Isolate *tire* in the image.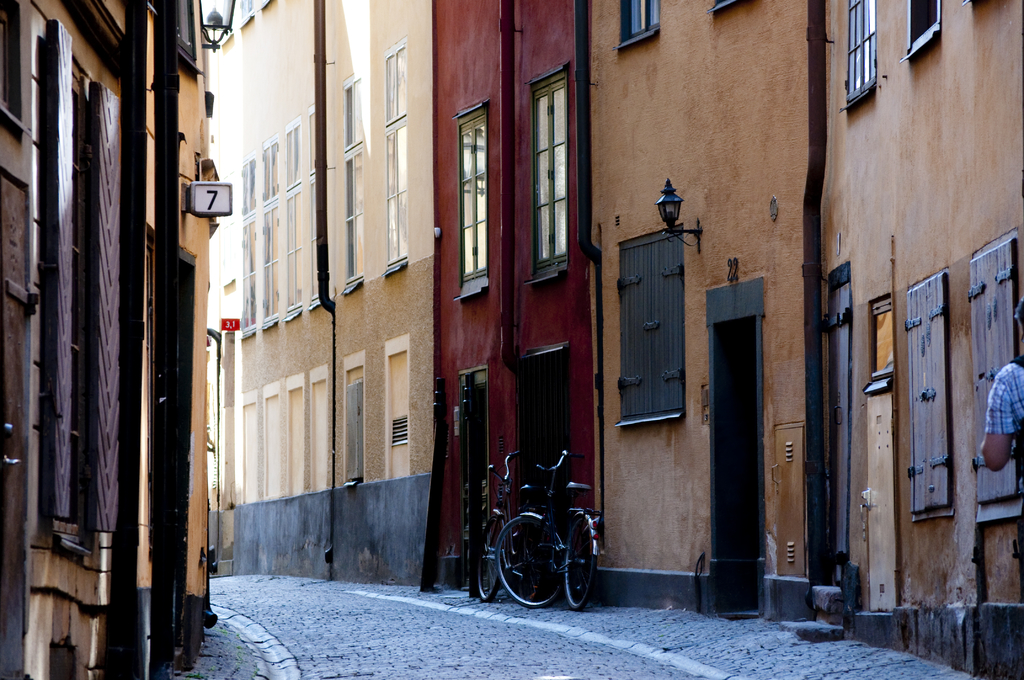
Isolated region: (left=474, top=509, right=512, bottom=604).
